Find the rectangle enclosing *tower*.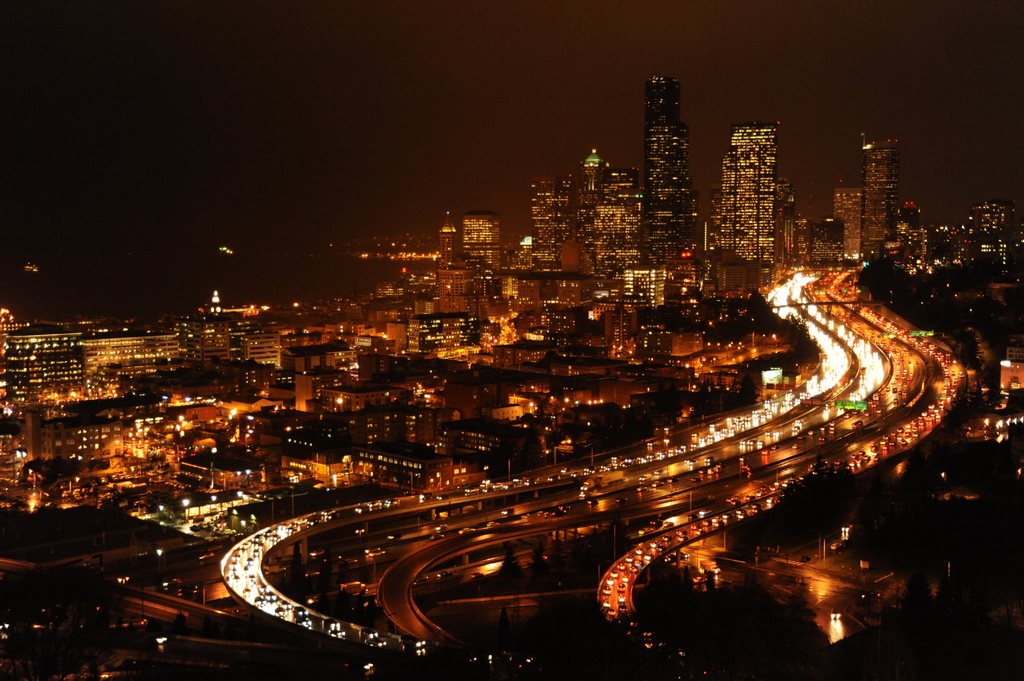
left=437, top=212, right=458, bottom=270.
